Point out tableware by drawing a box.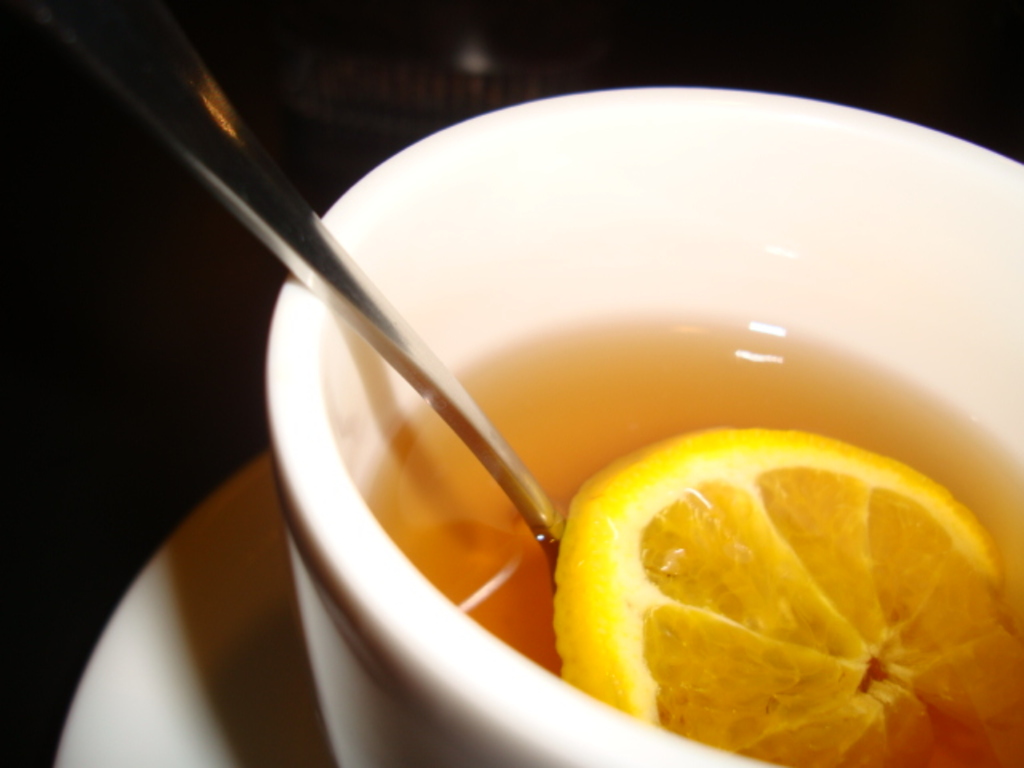
<region>53, 448, 341, 766</region>.
